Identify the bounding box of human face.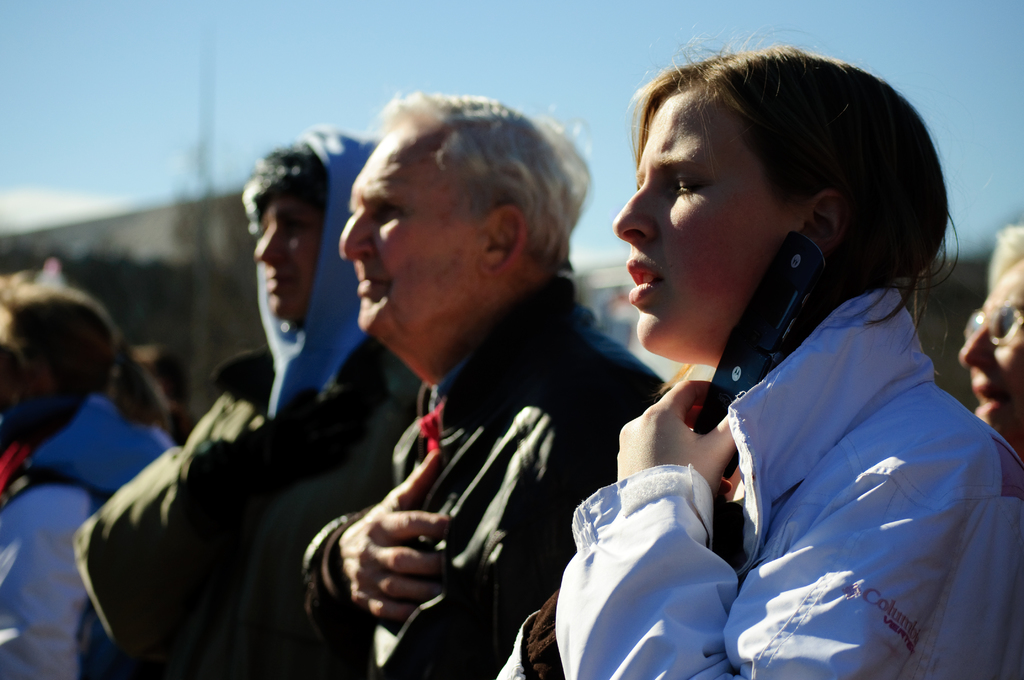
<bbox>959, 261, 1023, 441</bbox>.
